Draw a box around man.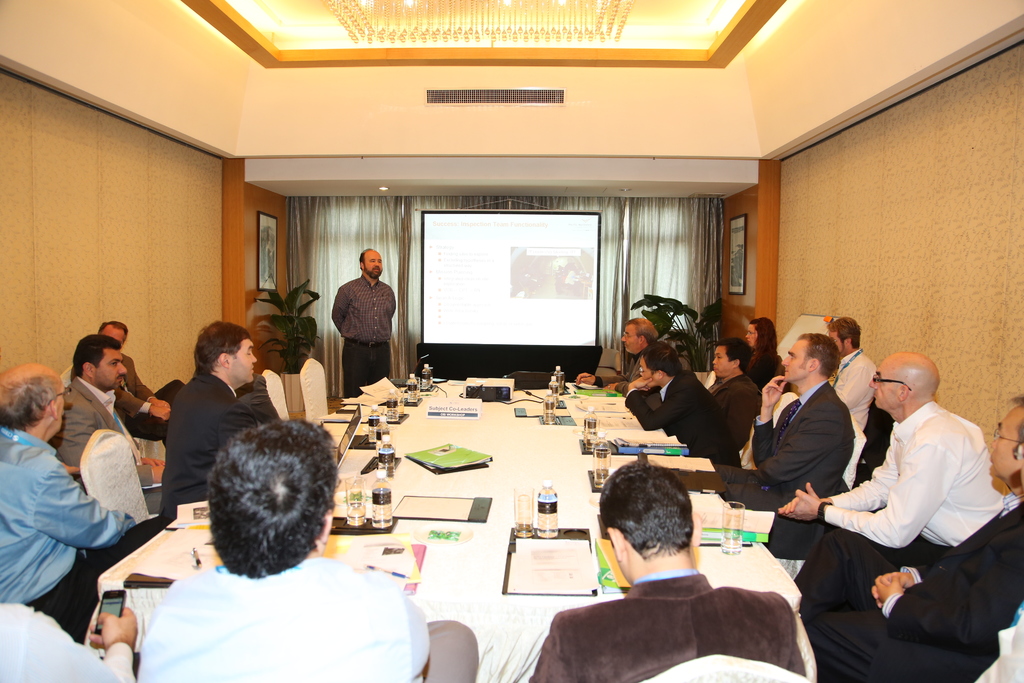
<box>572,318,659,395</box>.
